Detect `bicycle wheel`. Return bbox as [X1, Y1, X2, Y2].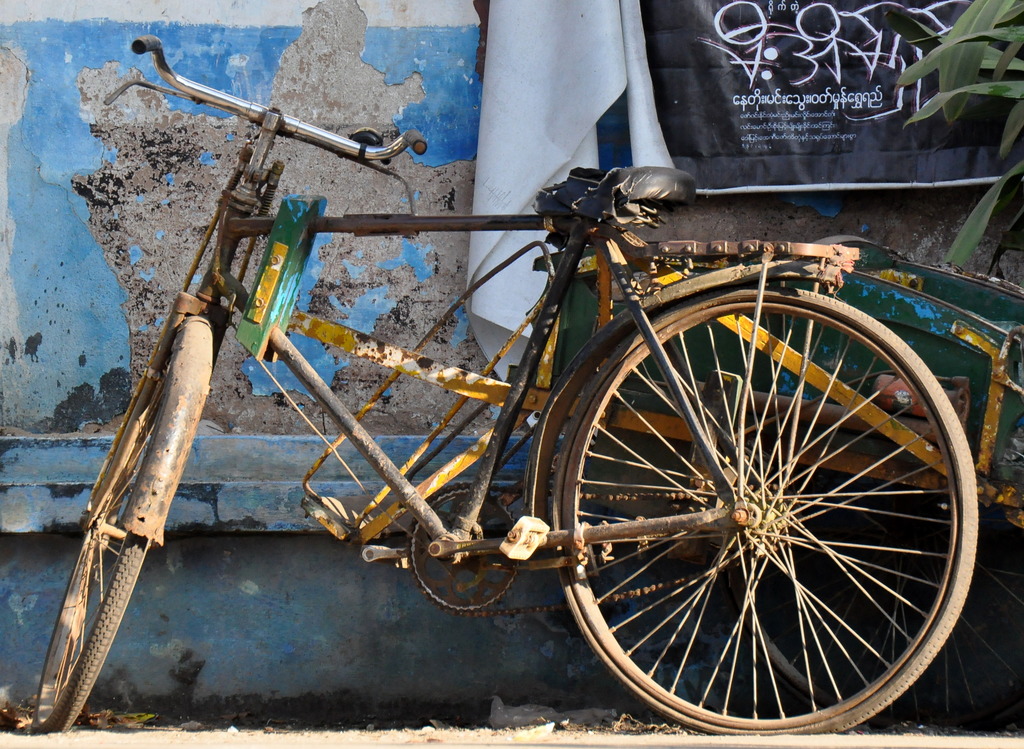
[543, 282, 976, 742].
